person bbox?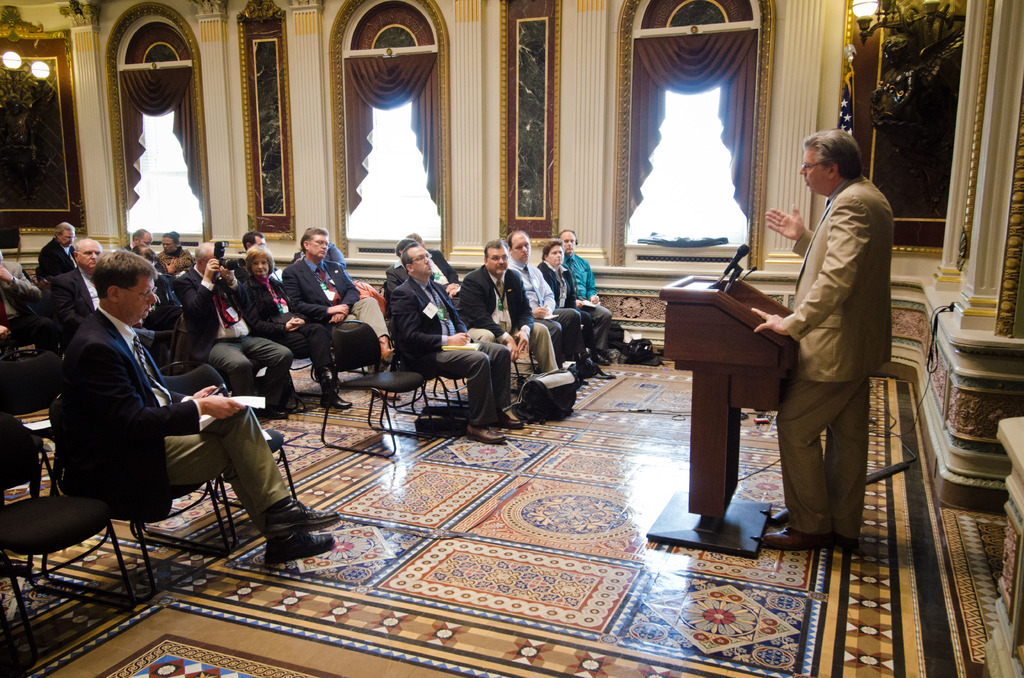
(236, 244, 351, 409)
